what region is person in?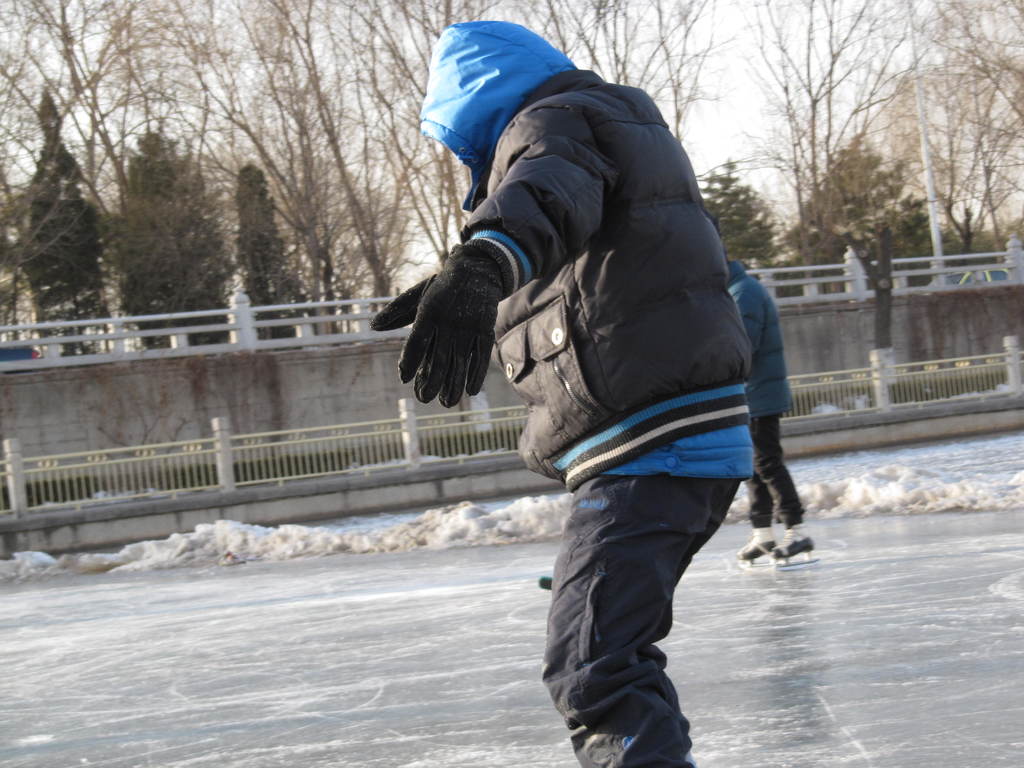
x1=408 y1=3 x2=807 y2=737.
